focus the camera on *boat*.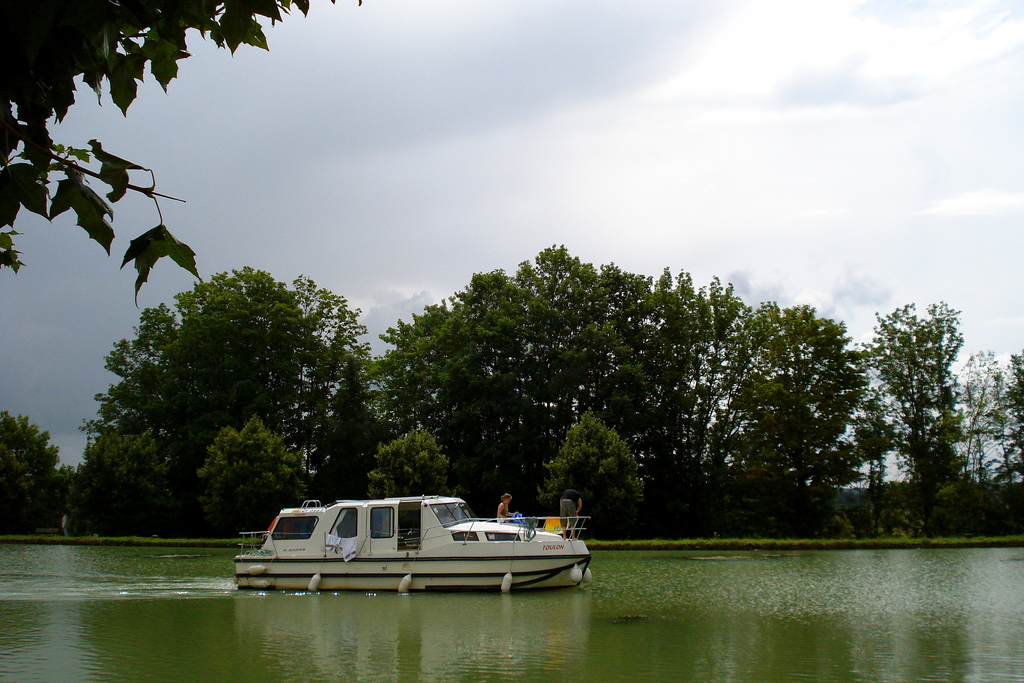
Focus region: (x1=231, y1=489, x2=591, y2=595).
